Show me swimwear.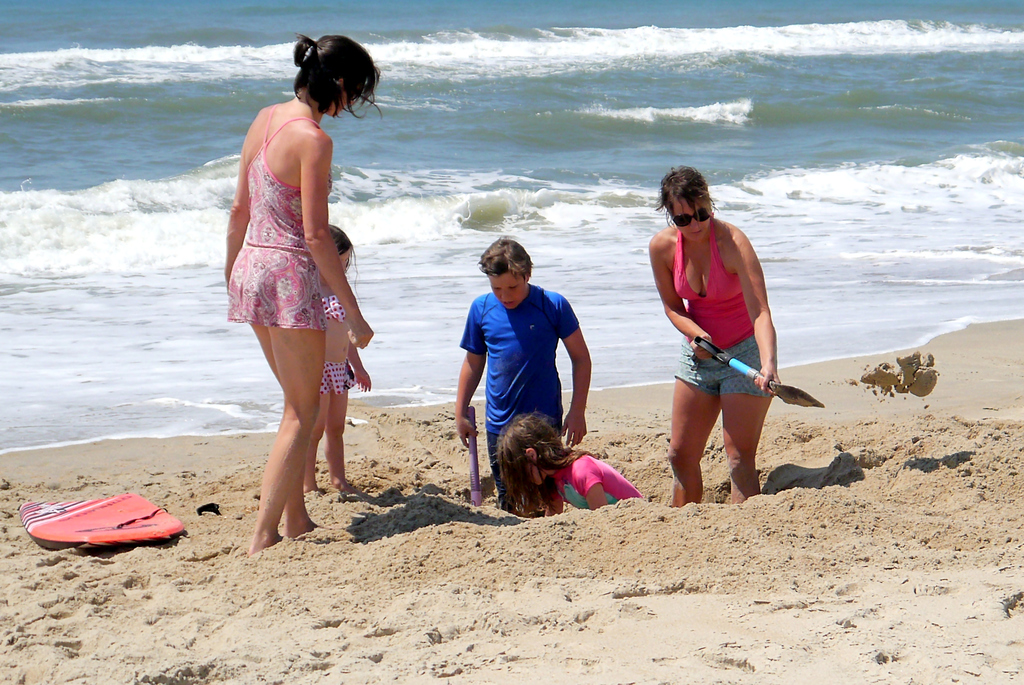
swimwear is here: {"x1": 460, "y1": 279, "x2": 588, "y2": 501}.
